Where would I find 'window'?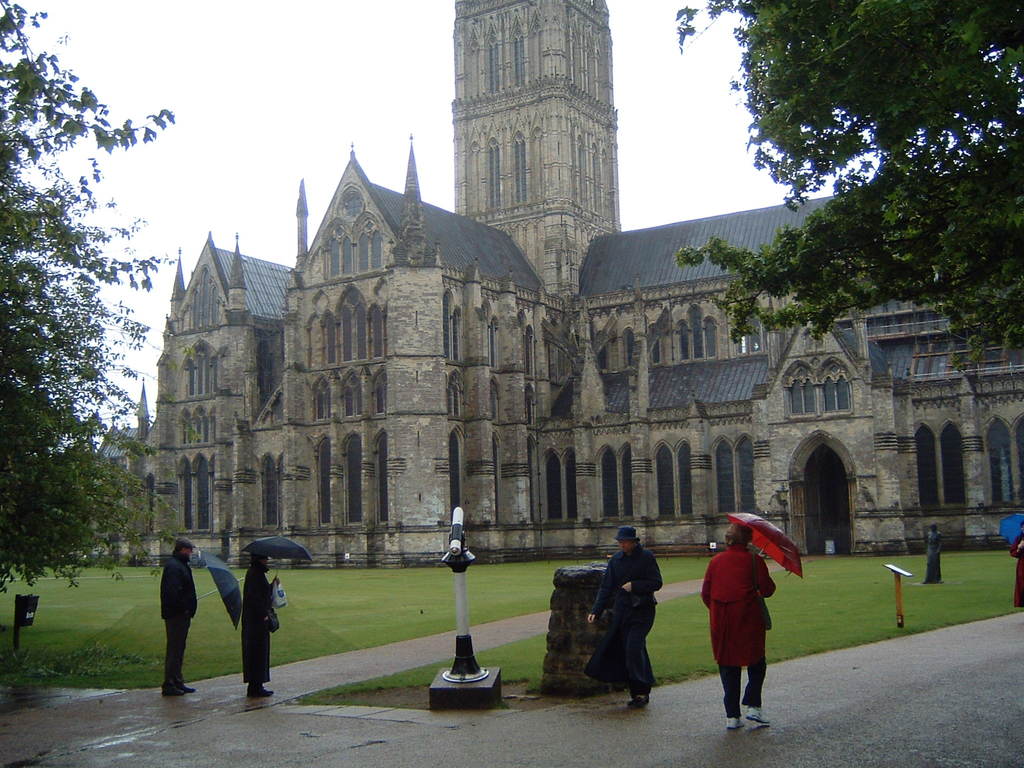
At [left=182, top=340, right=218, bottom=397].
